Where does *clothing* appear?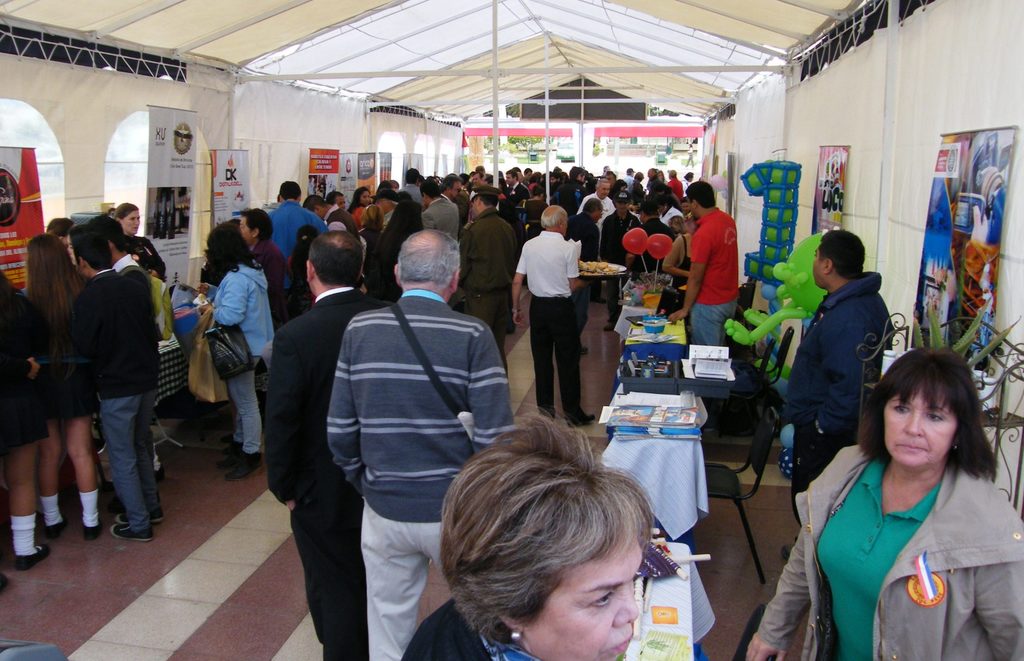
Appears at [x1=495, y1=228, x2=597, y2=420].
